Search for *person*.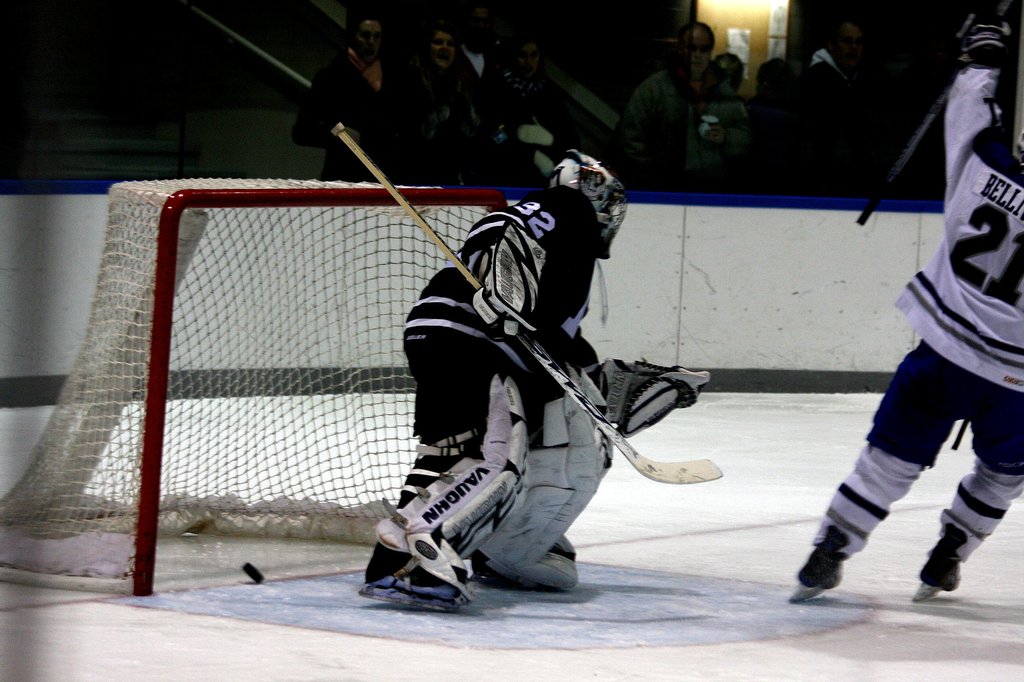
Found at l=781, t=0, r=1023, b=605.
